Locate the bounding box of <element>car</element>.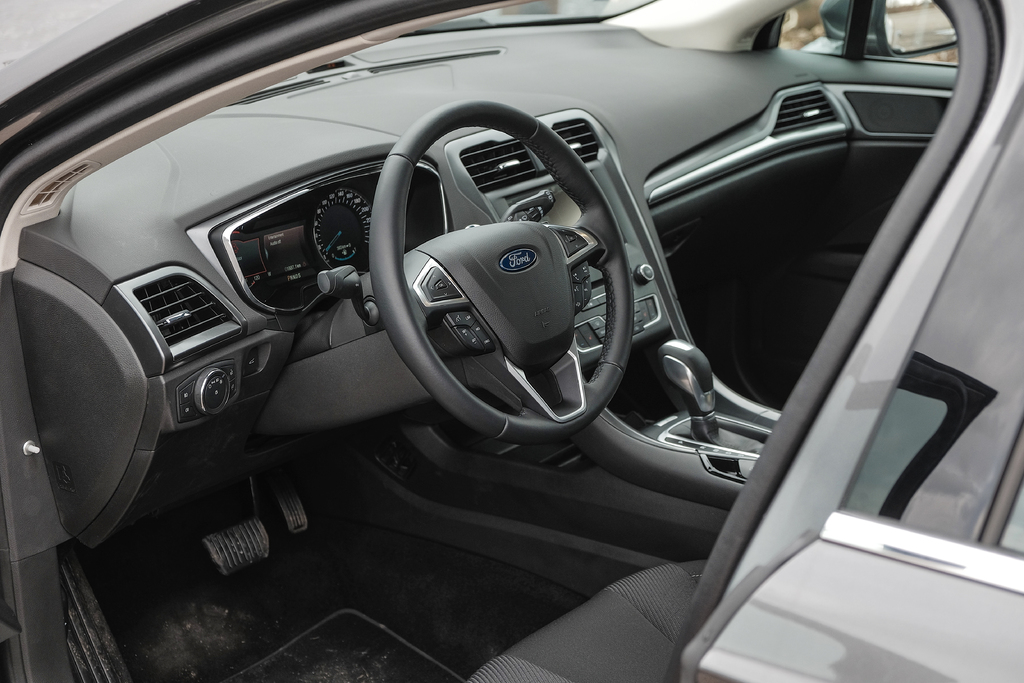
Bounding box: 0 0 1023 682.
